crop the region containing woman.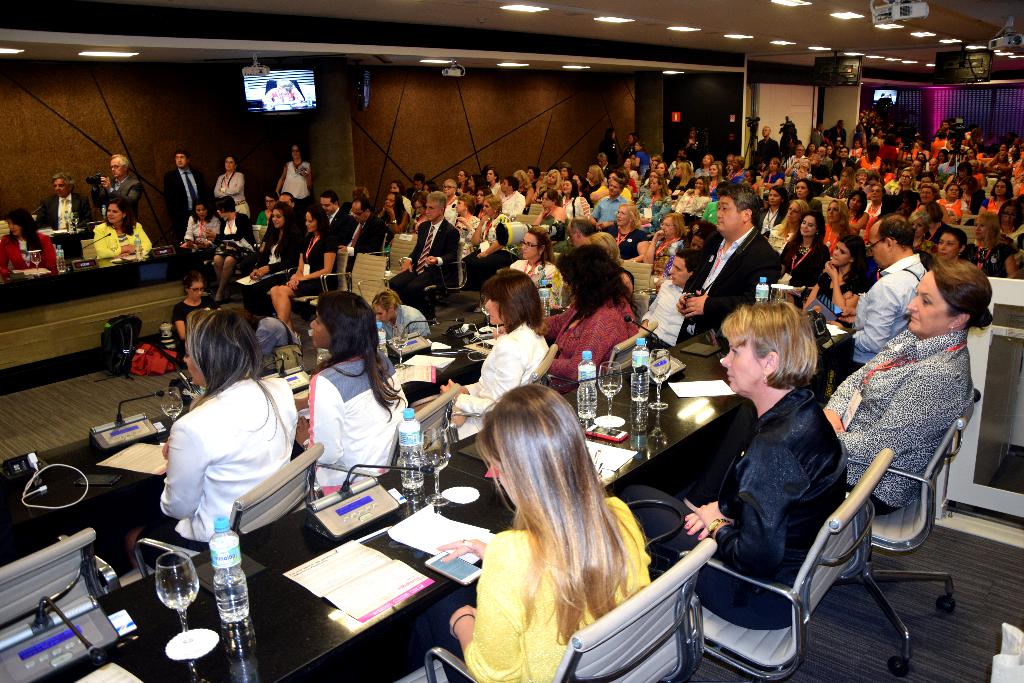
Crop region: <region>979, 179, 1017, 211</region>.
